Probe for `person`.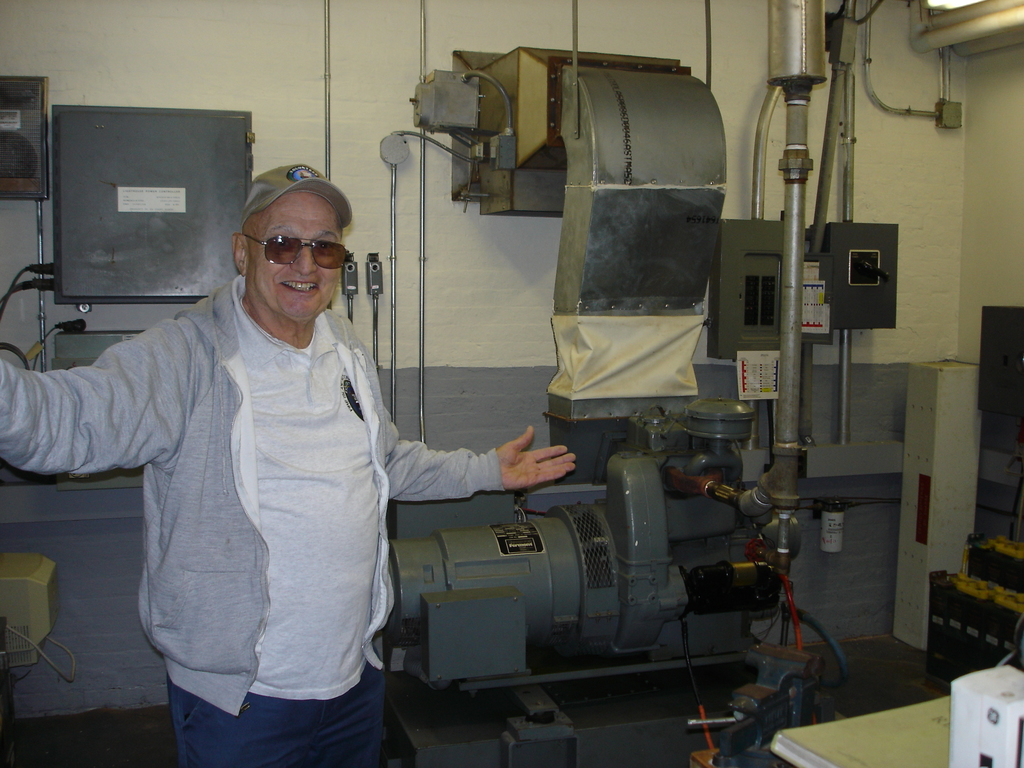
Probe result: [left=0, top=163, right=574, bottom=766].
